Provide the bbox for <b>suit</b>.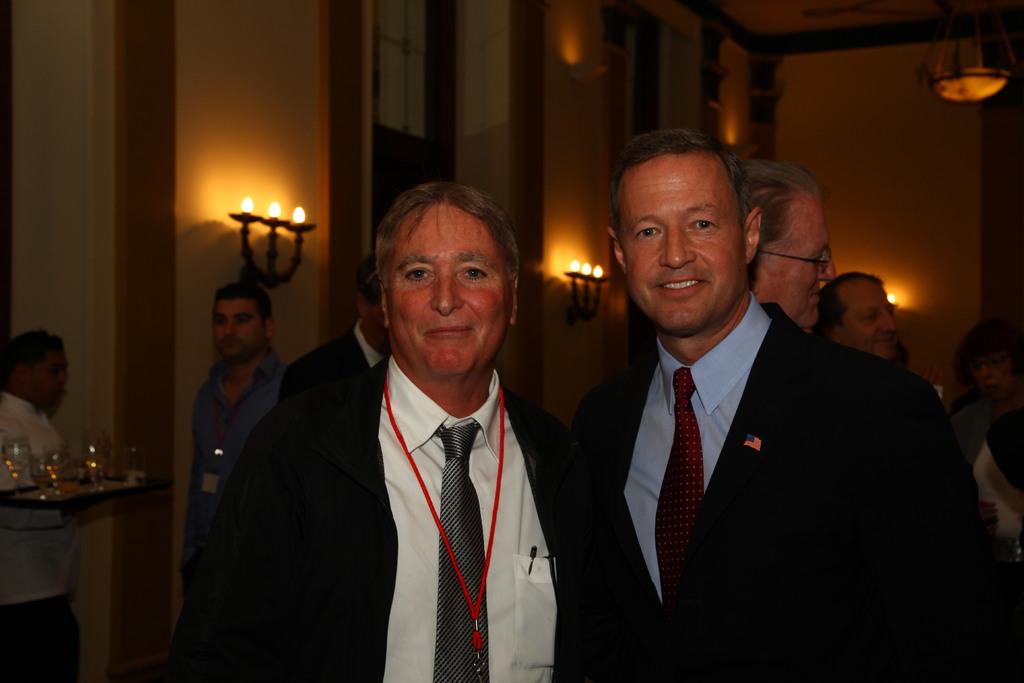
[left=161, top=357, right=574, bottom=682].
